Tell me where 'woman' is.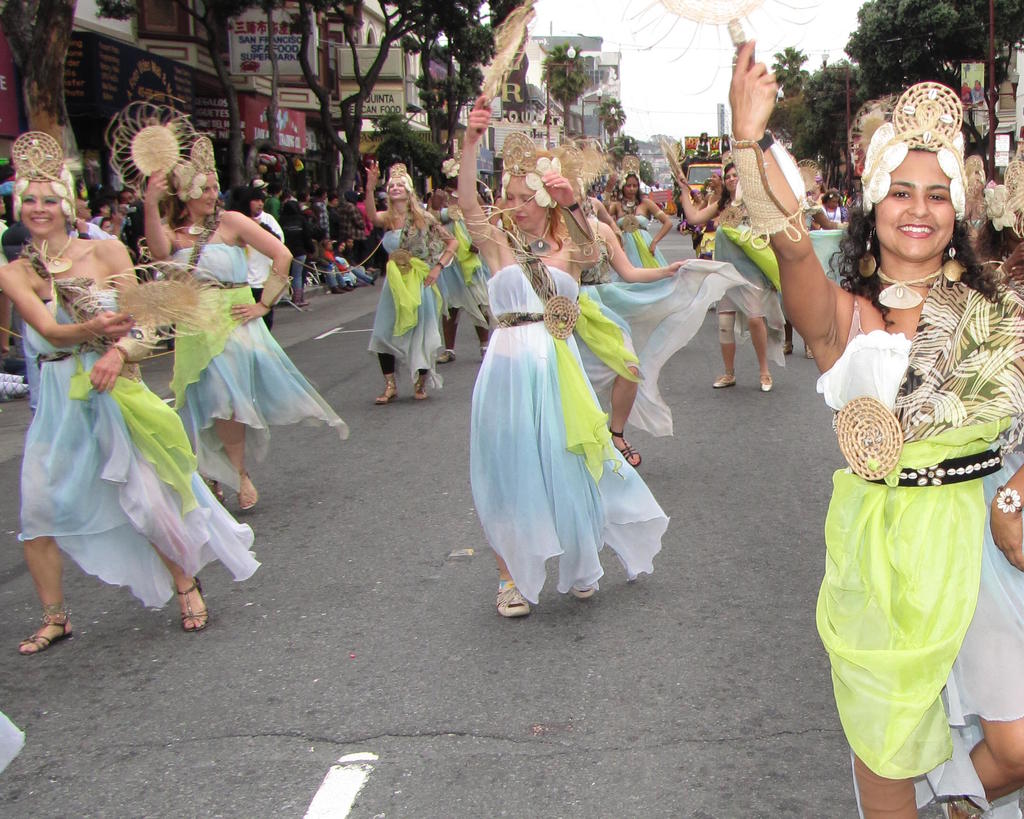
'woman' is at (733,44,1021,815).
